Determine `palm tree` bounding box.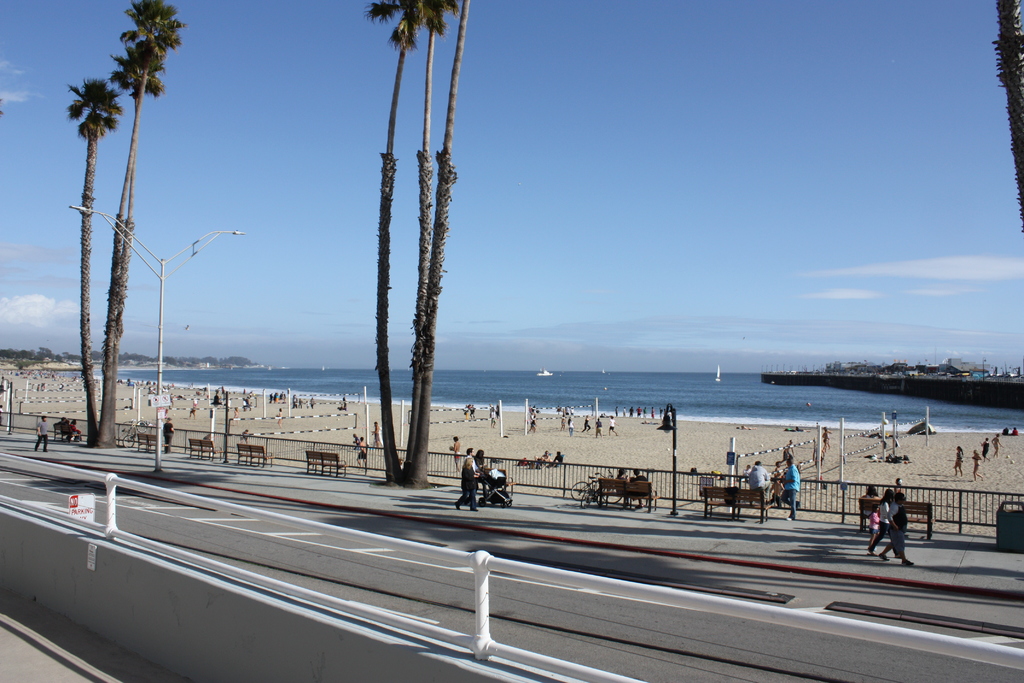
Determined: [372, 0, 468, 488].
